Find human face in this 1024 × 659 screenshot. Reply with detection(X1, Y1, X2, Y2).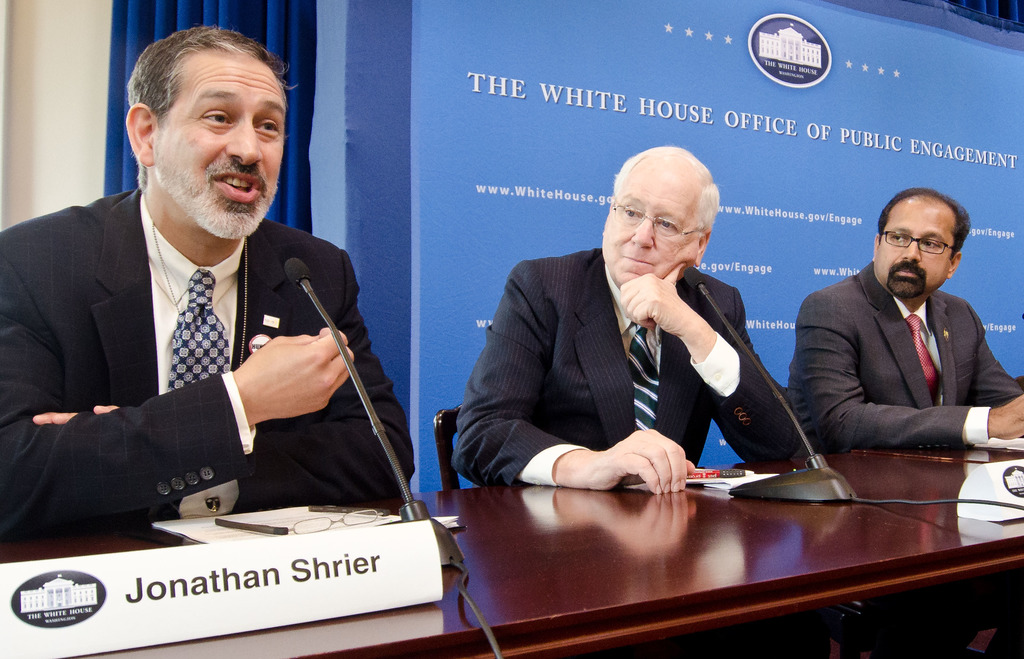
detection(873, 206, 950, 298).
